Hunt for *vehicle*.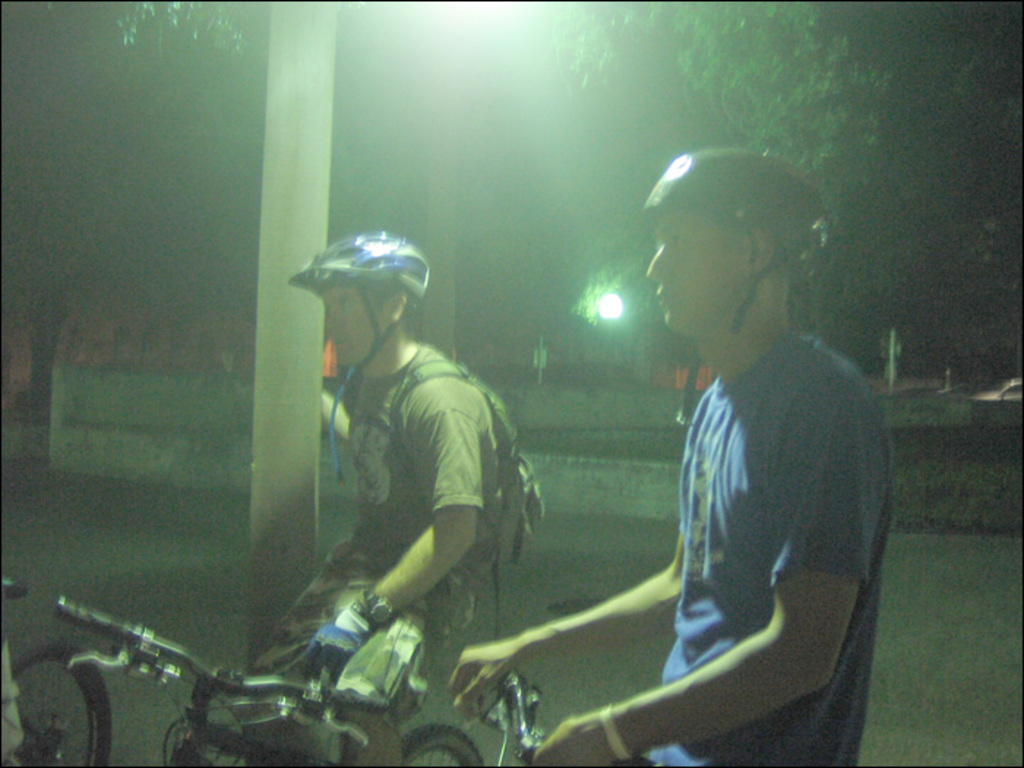
Hunted down at left=967, top=376, right=1023, bottom=402.
